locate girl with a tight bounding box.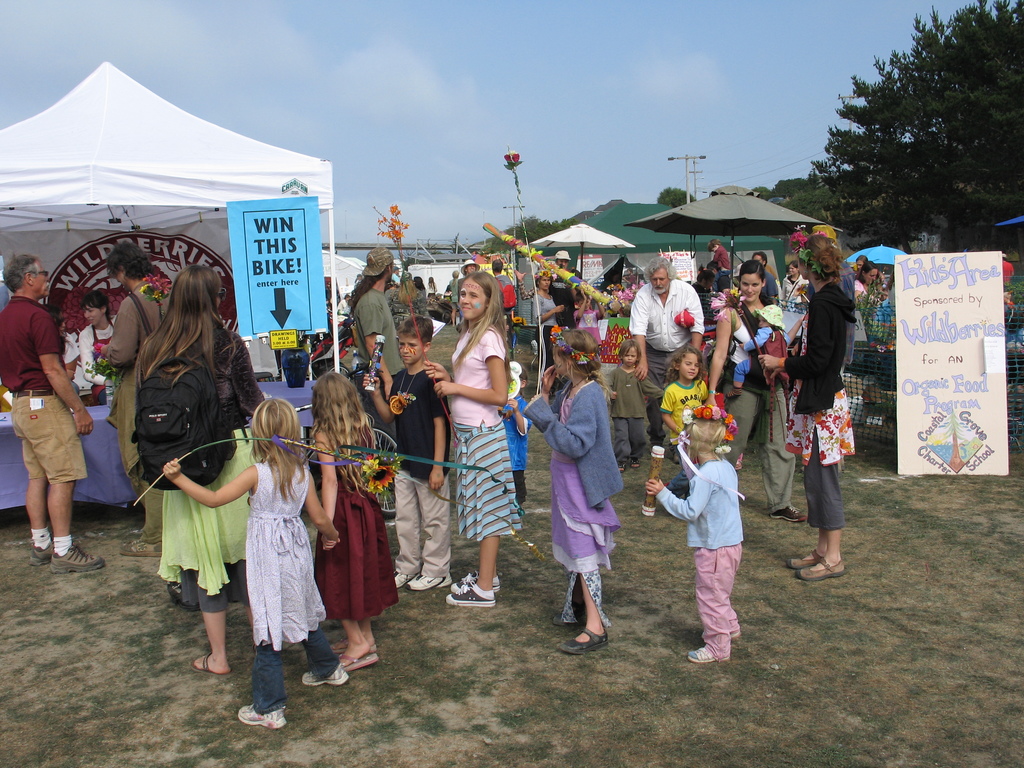
<box>527,326,618,655</box>.
